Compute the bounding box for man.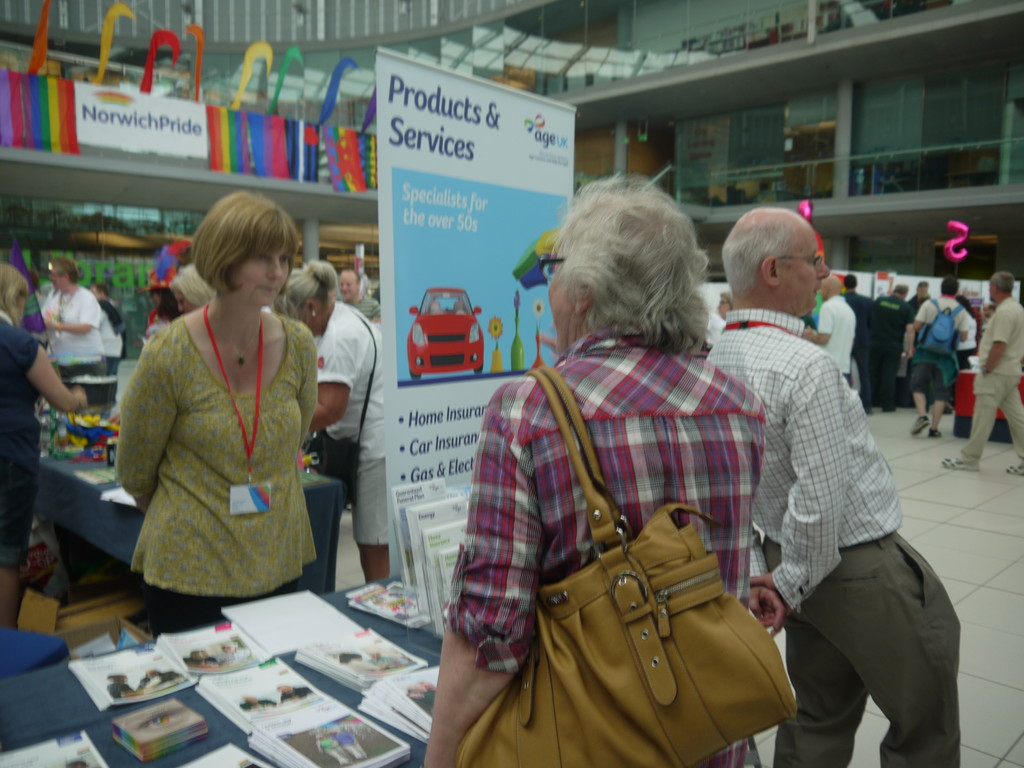
detection(900, 274, 972, 443).
